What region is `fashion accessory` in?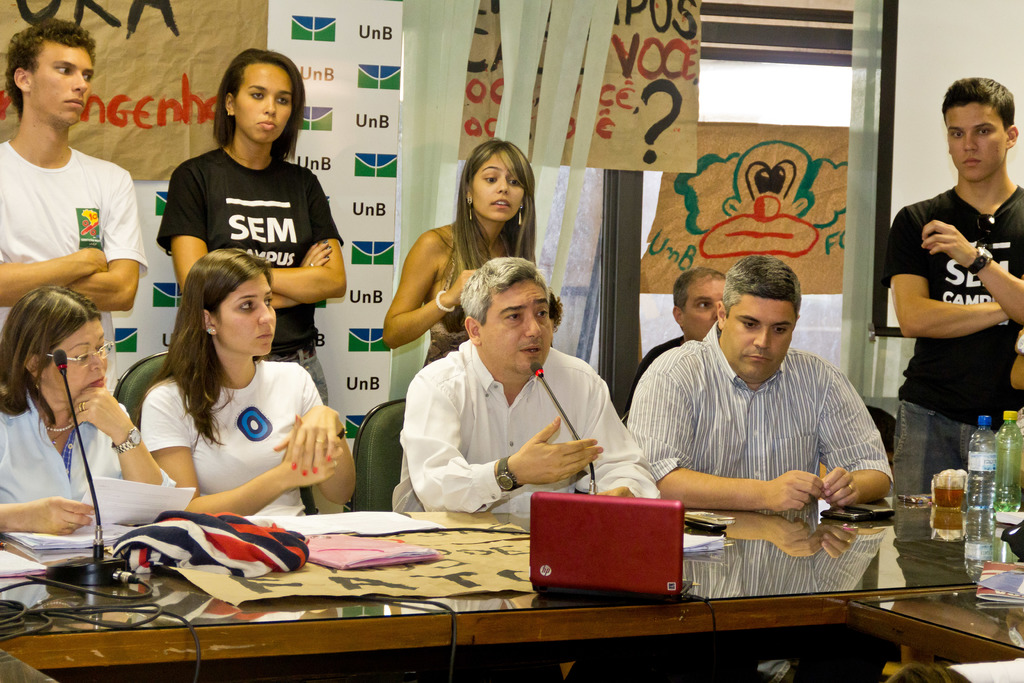
[468,201,476,220].
